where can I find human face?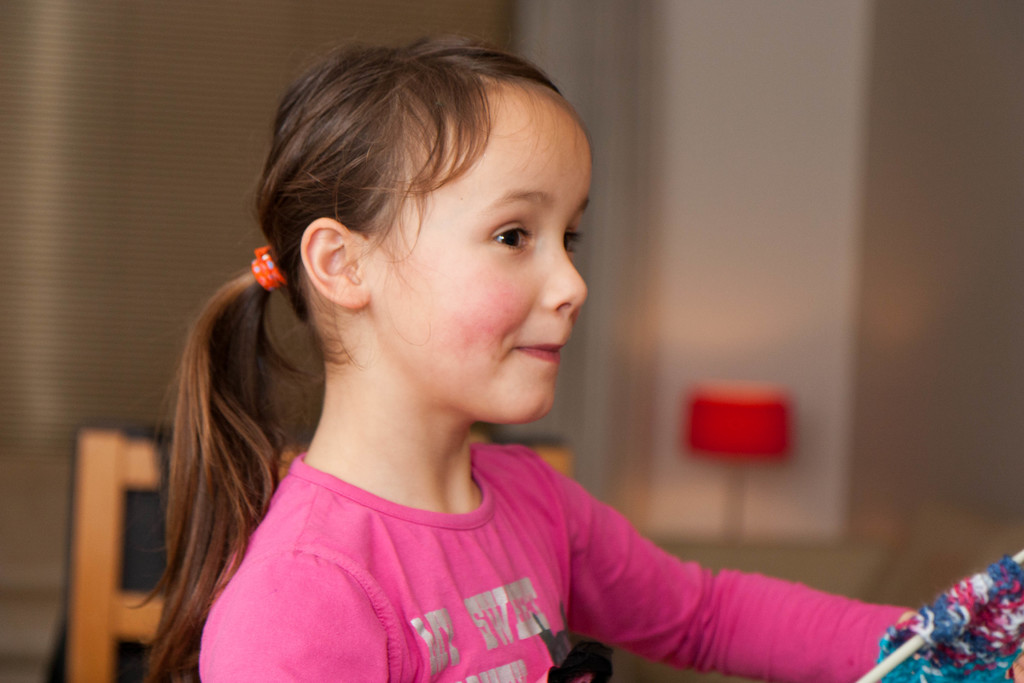
You can find it at l=406, t=123, r=593, b=419.
